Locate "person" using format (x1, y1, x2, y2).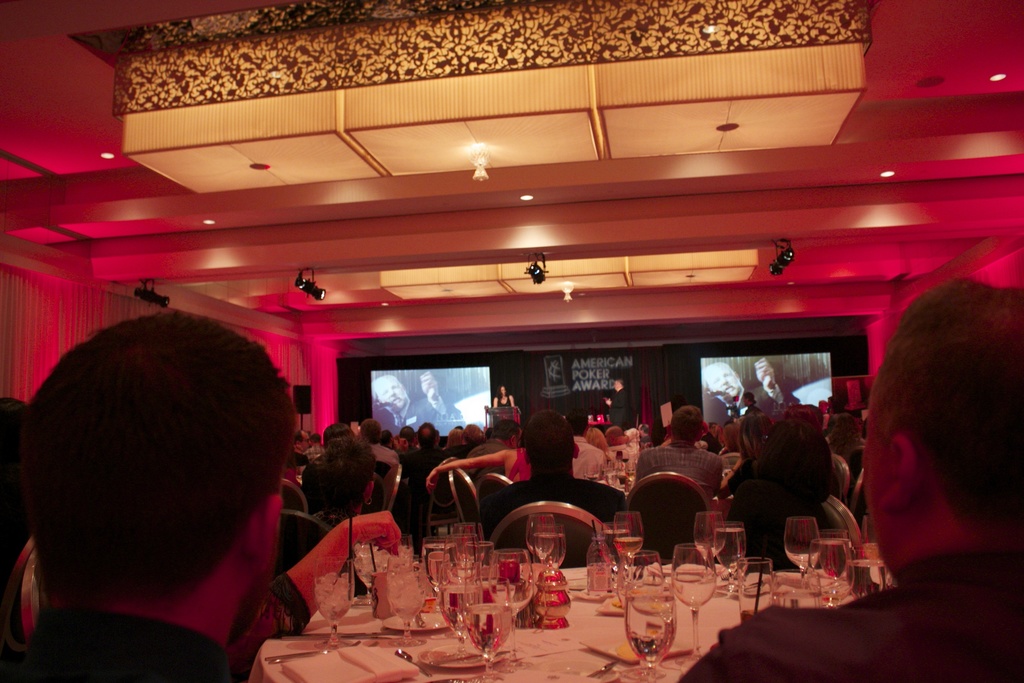
(634, 402, 724, 500).
